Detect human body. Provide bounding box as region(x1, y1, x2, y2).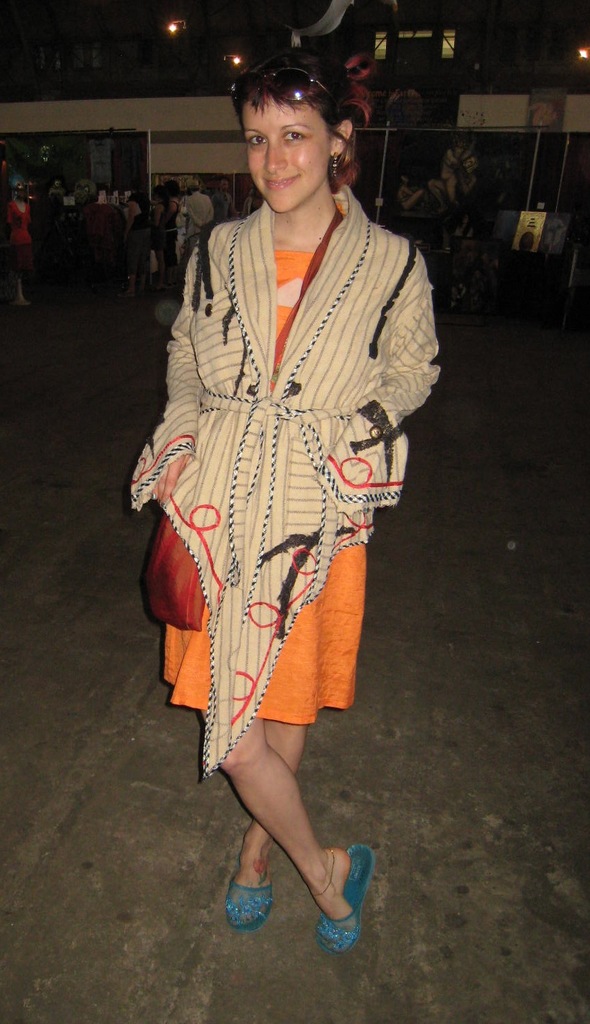
region(129, 40, 444, 945).
